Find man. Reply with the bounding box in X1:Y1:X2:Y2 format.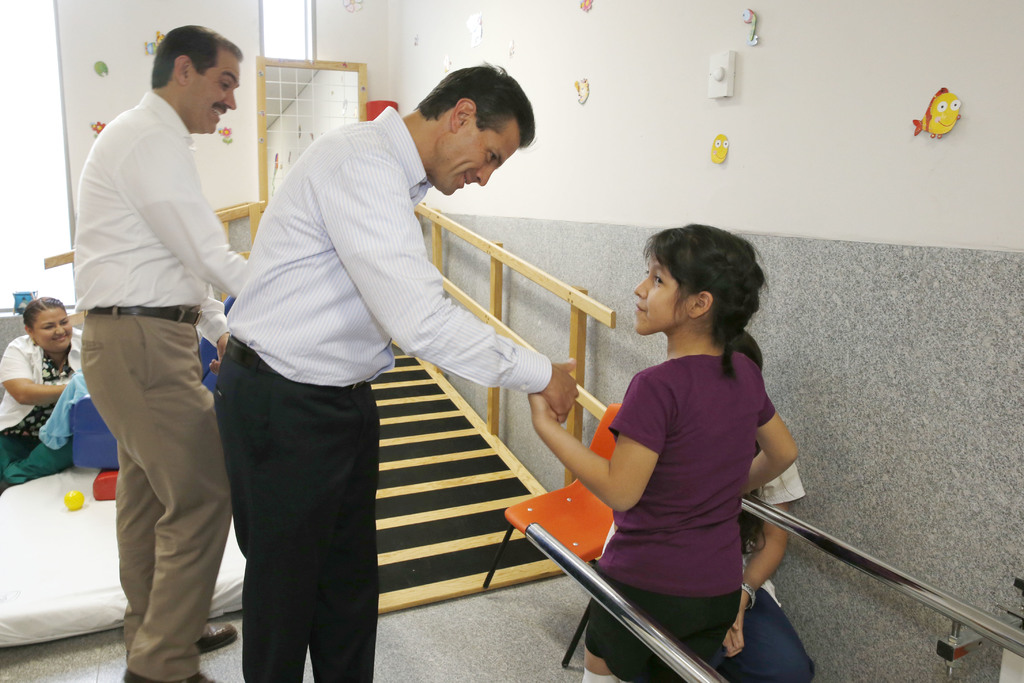
58:4:245:682.
